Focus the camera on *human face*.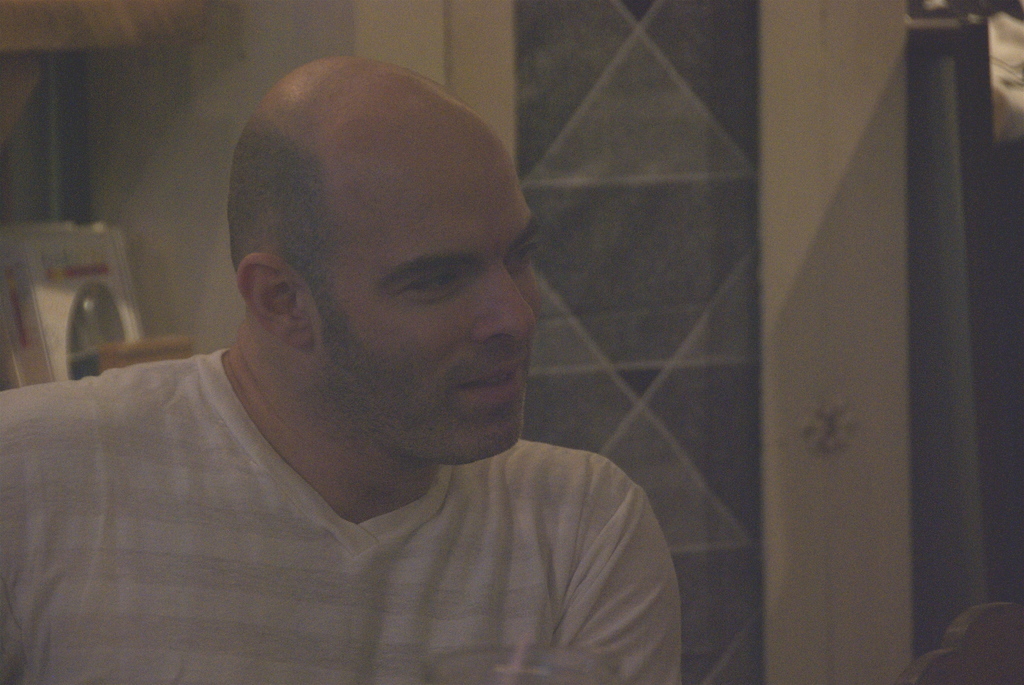
Focus region: (319,112,548,475).
